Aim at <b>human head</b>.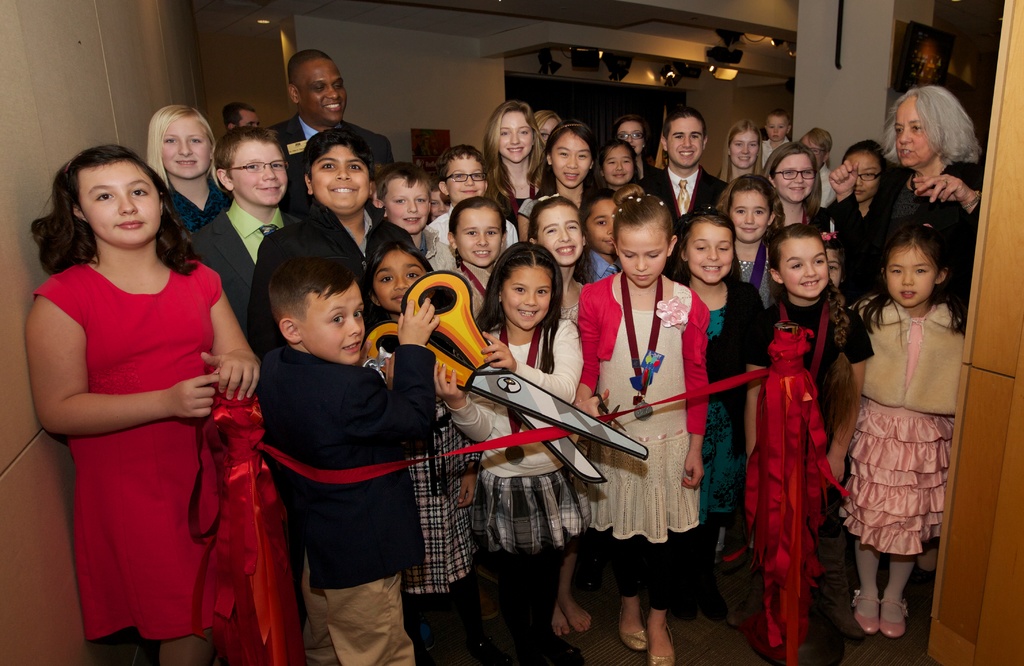
Aimed at pyautogui.locateOnScreen(543, 119, 602, 190).
